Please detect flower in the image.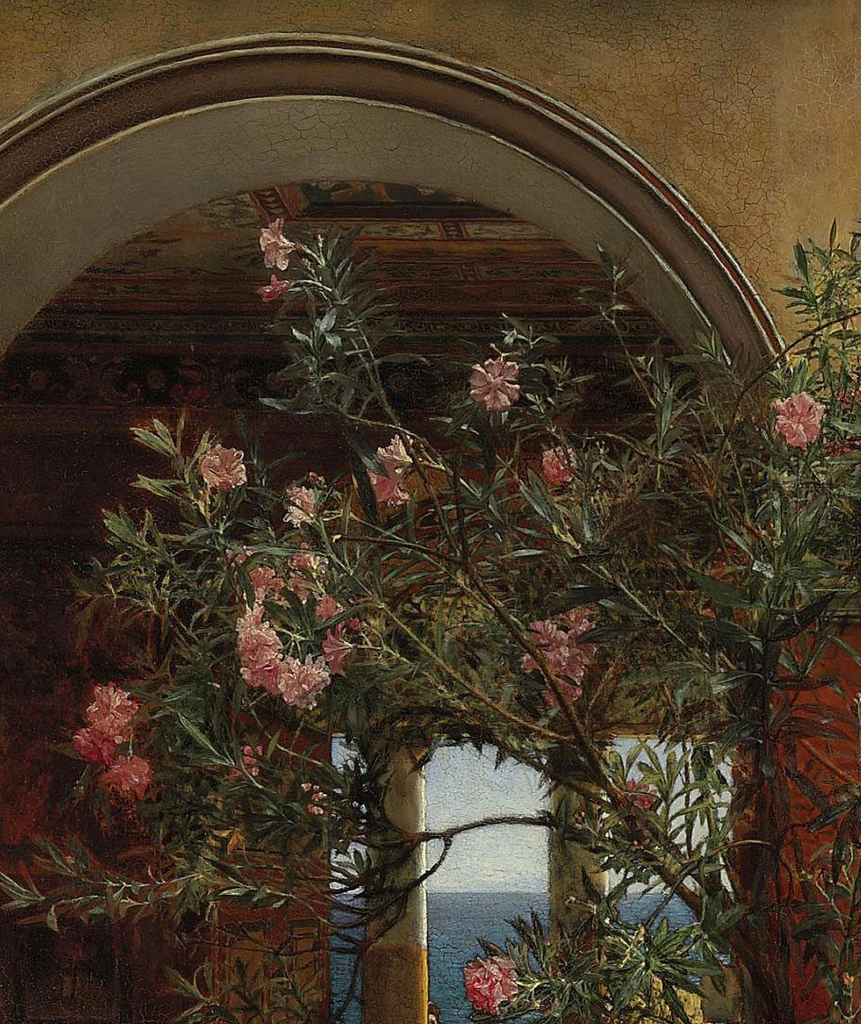
[76, 687, 136, 760].
